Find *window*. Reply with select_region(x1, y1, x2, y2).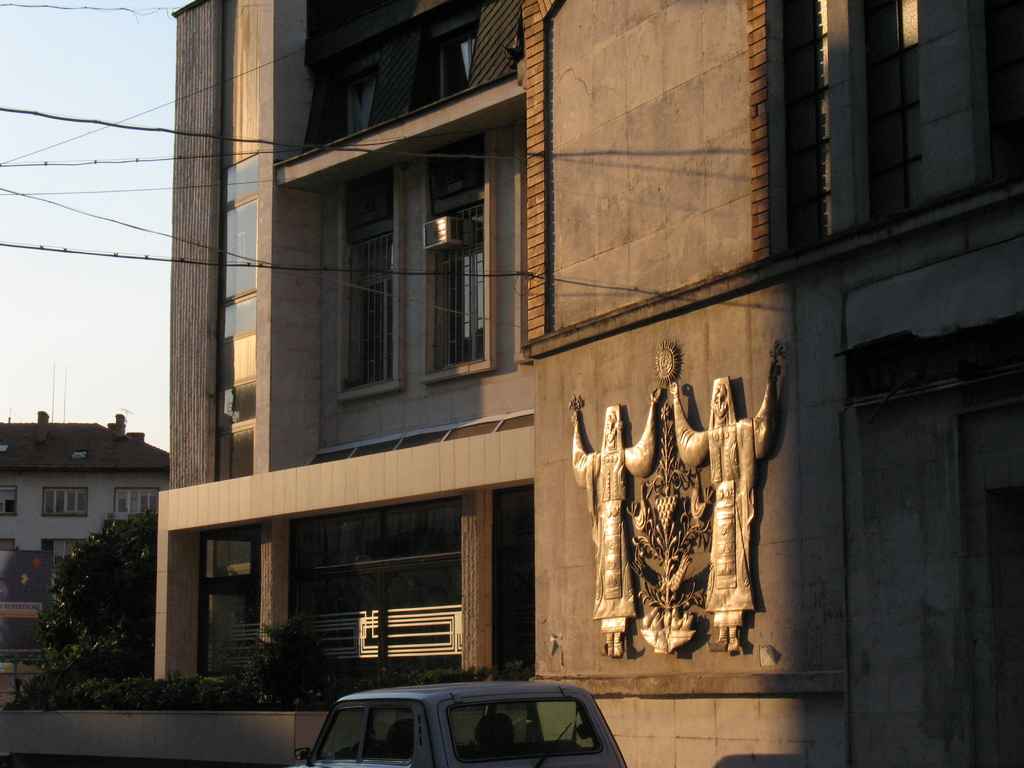
select_region(0, 488, 14, 522).
